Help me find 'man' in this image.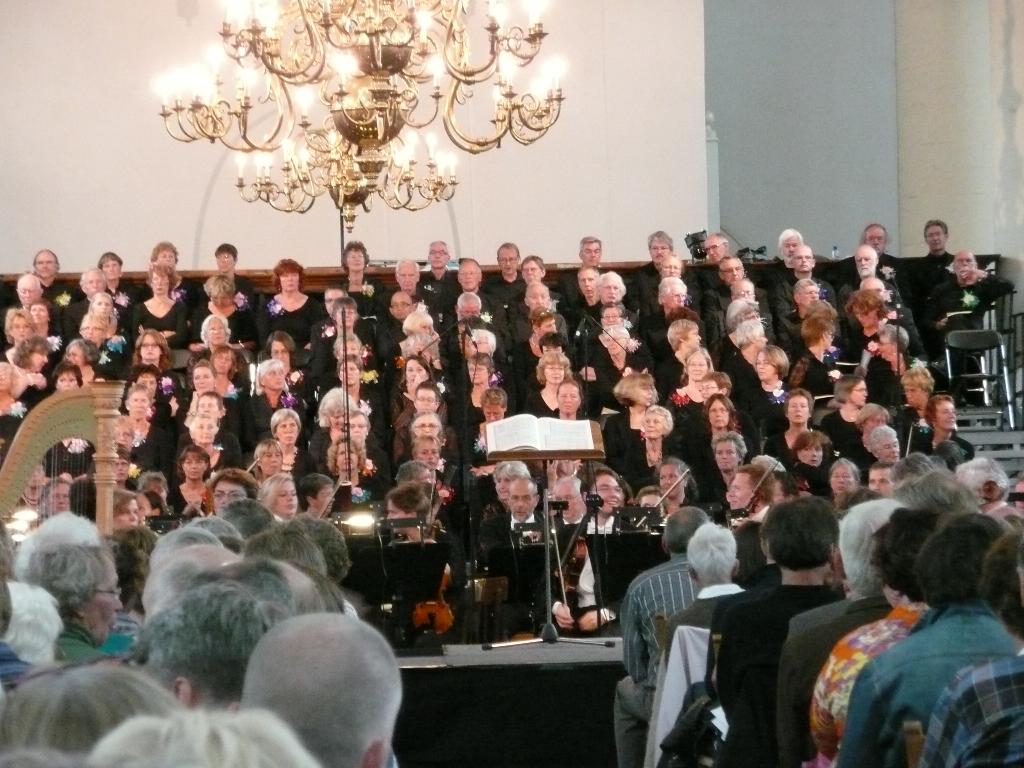
Found it: Rect(716, 492, 844, 767).
